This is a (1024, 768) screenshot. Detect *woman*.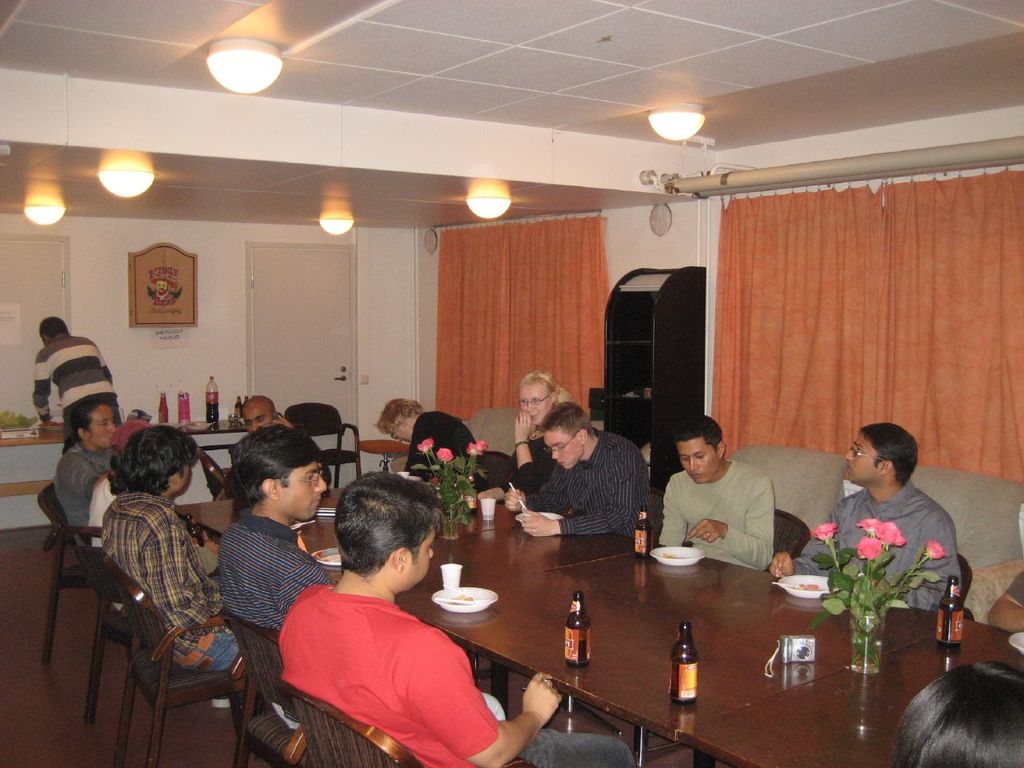
detection(479, 370, 571, 500).
